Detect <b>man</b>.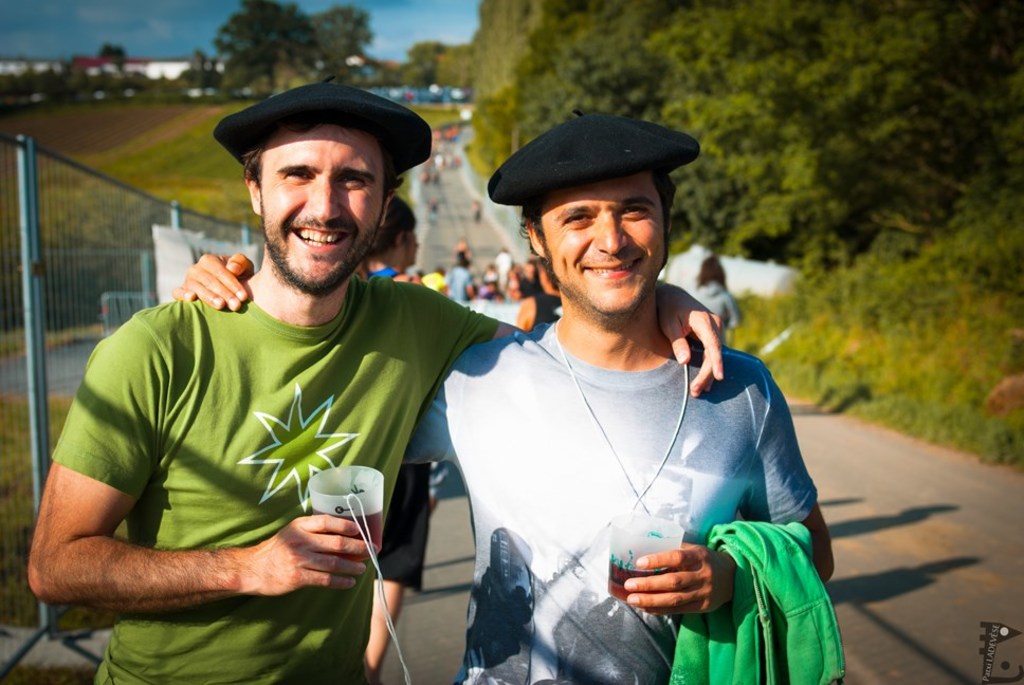
Detected at region(164, 117, 840, 684).
